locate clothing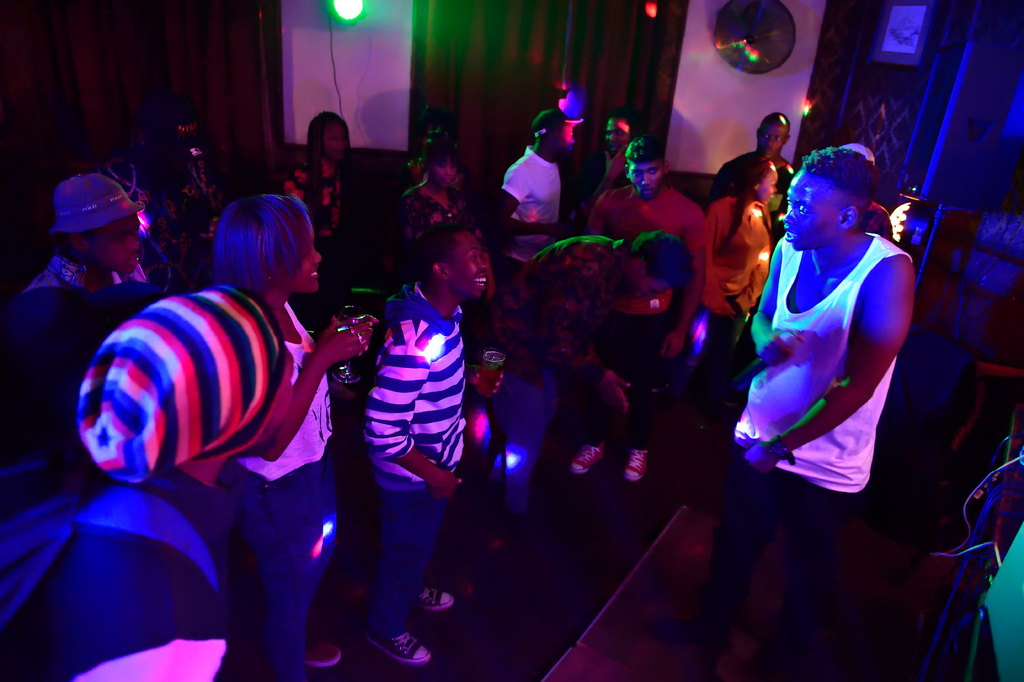
{"x1": 692, "y1": 226, "x2": 903, "y2": 681}
